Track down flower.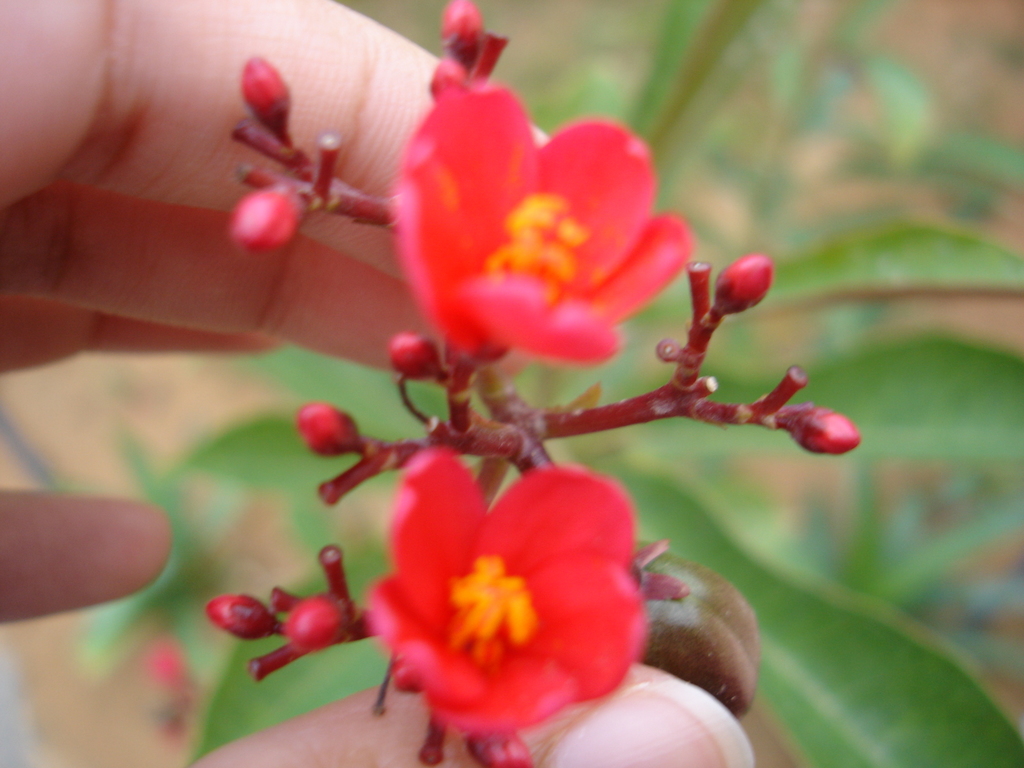
Tracked to 387/326/432/373.
